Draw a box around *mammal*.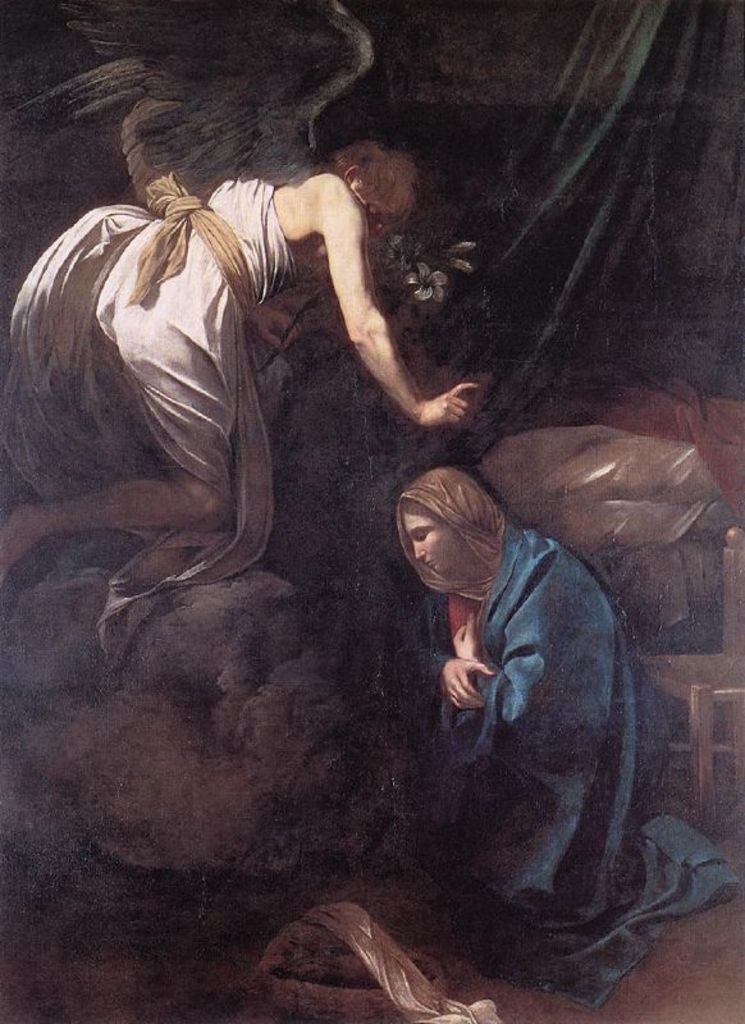
{"left": 0, "top": 132, "right": 485, "bottom": 604}.
